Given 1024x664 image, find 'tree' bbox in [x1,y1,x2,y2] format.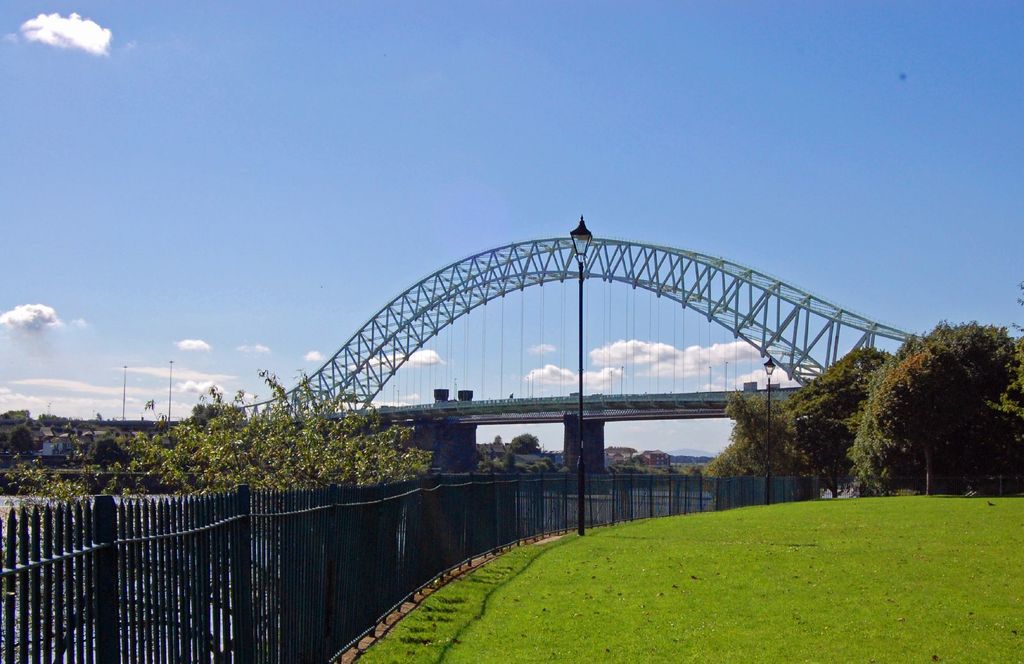
[611,464,653,477].
